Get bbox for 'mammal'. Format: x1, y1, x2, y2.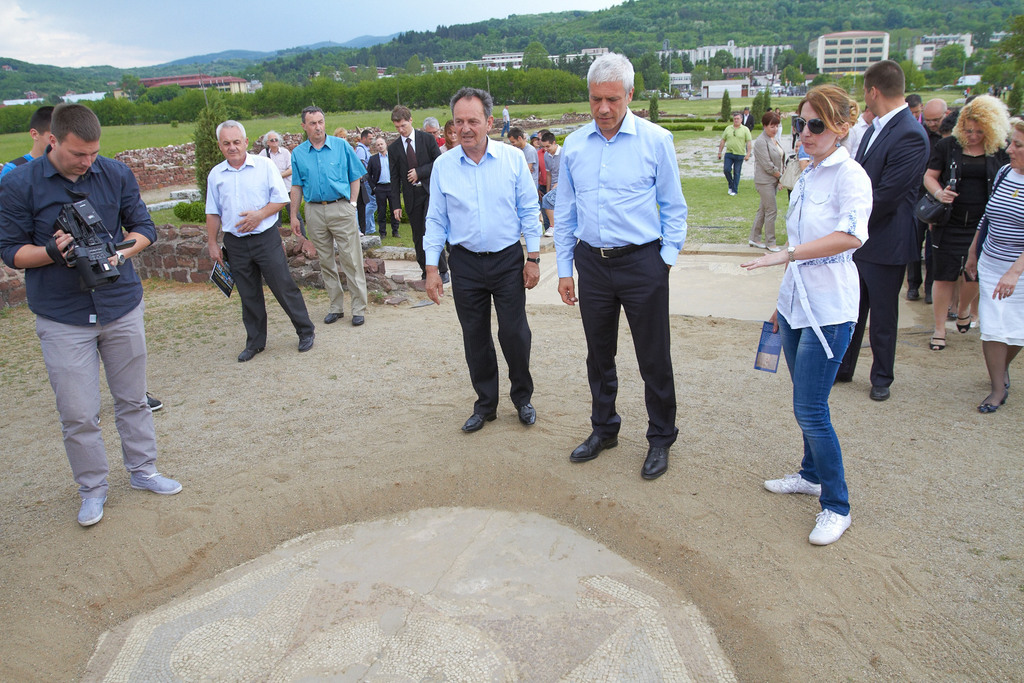
422, 86, 545, 434.
